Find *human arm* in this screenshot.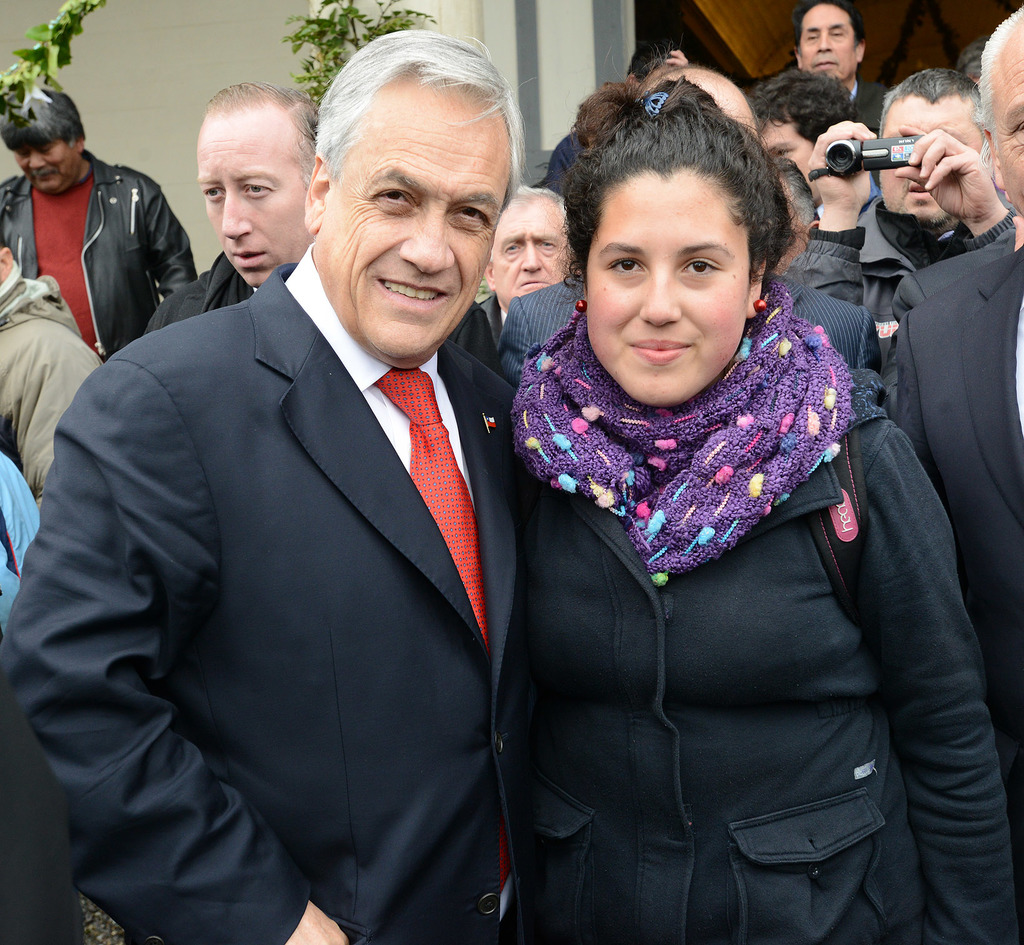
The bounding box for *human arm* is (133, 171, 198, 296).
